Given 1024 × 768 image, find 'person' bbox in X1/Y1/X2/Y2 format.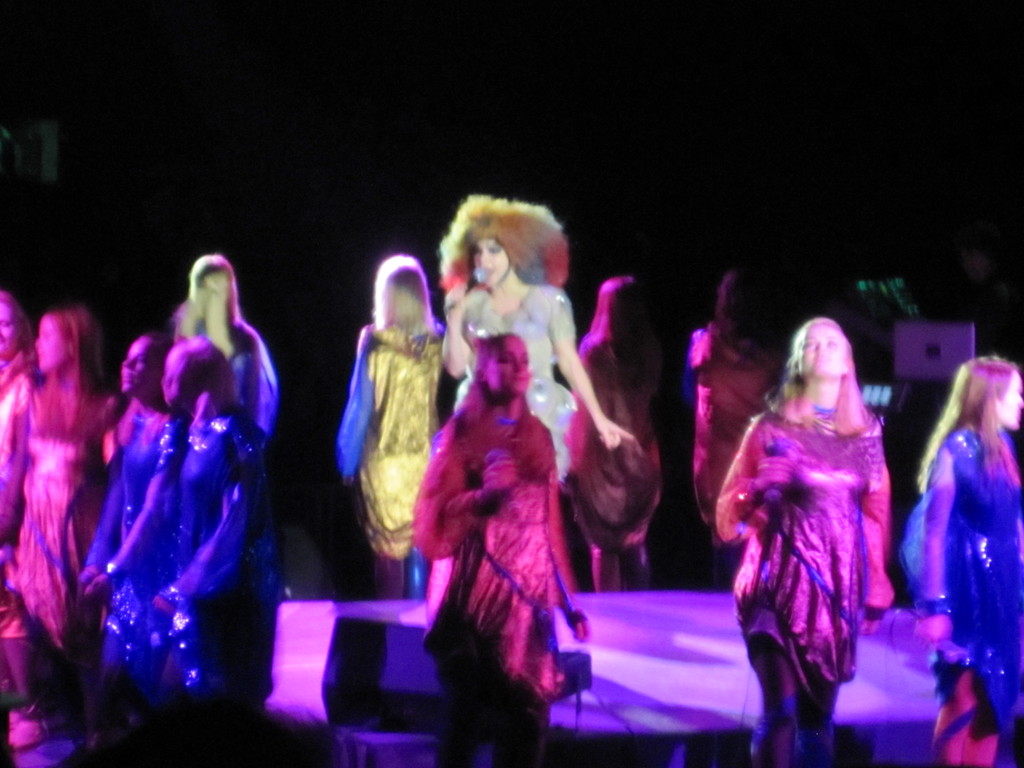
70/332/284/732.
